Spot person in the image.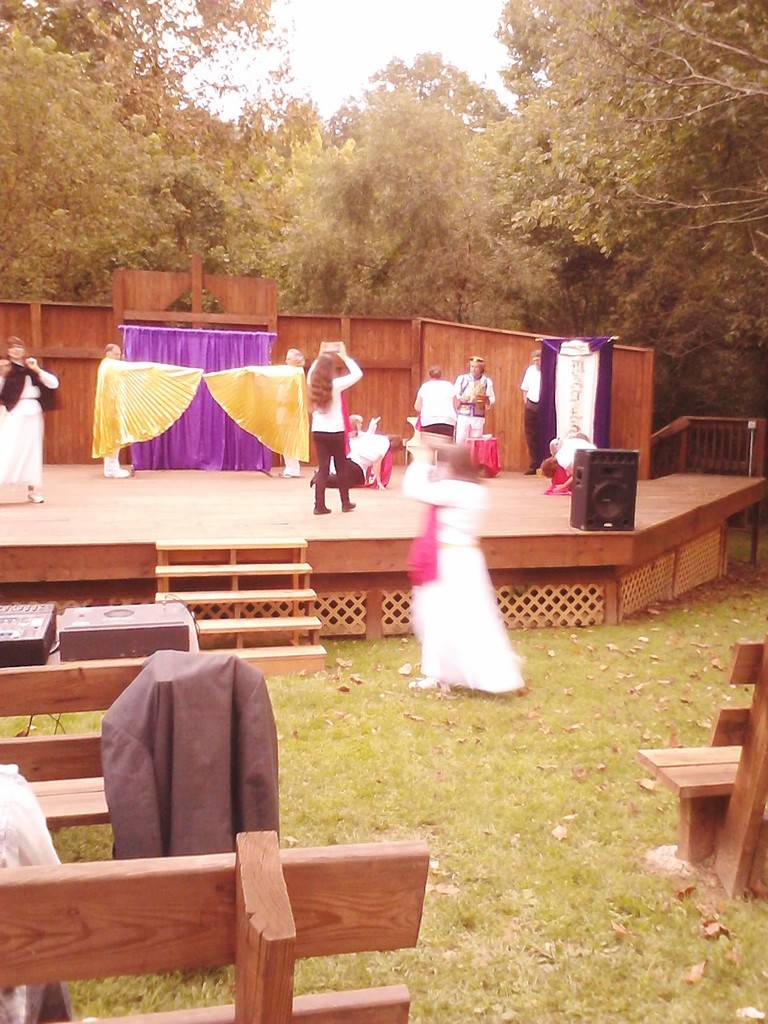
person found at Rect(403, 358, 454, 448).
